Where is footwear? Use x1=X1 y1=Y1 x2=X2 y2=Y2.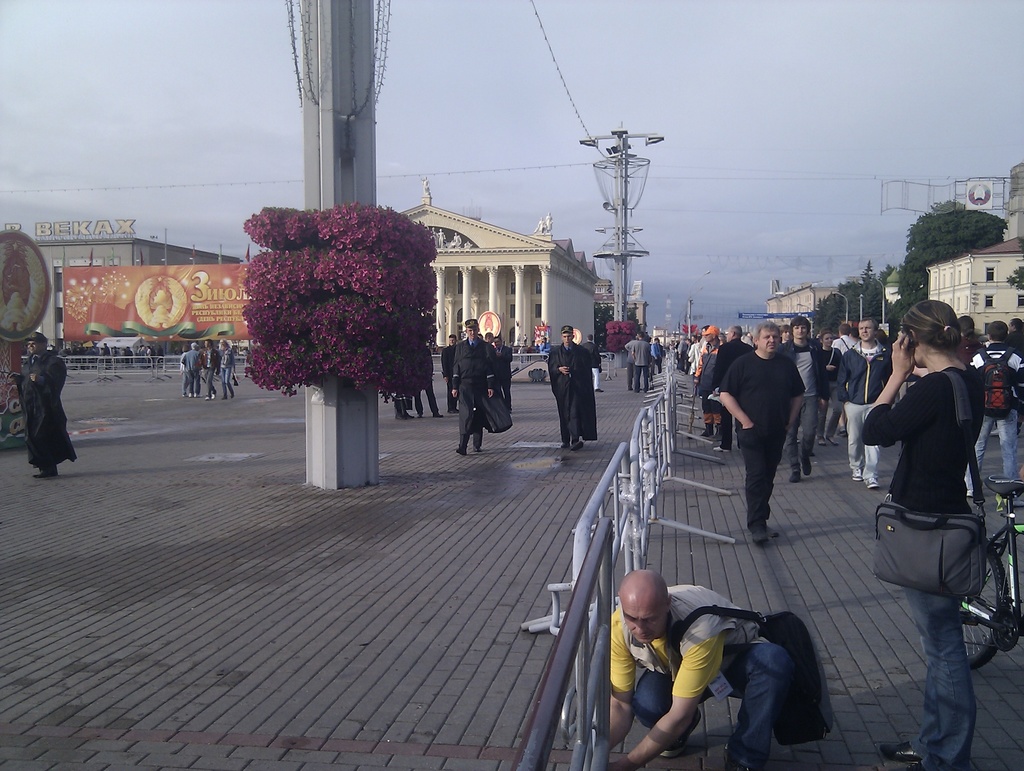
x1=749 y1=526 x2=766 y2=548.
